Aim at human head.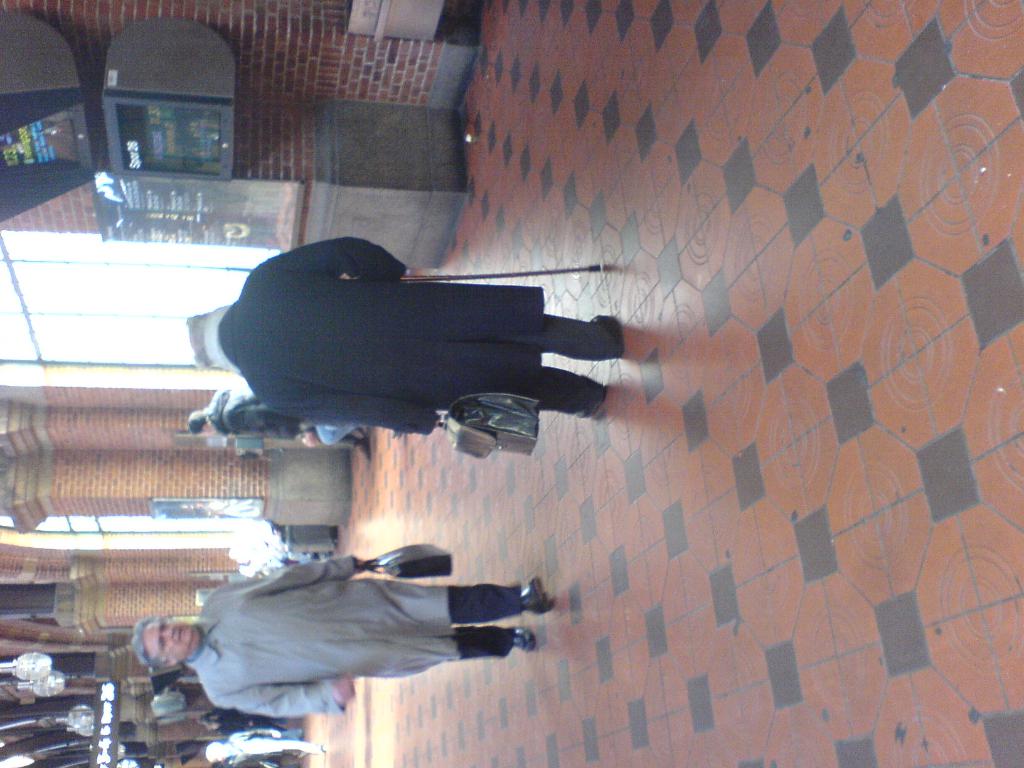
Aimed at {"x1": 184, "y1": 304, "x2": 230, "y2": 373}.
